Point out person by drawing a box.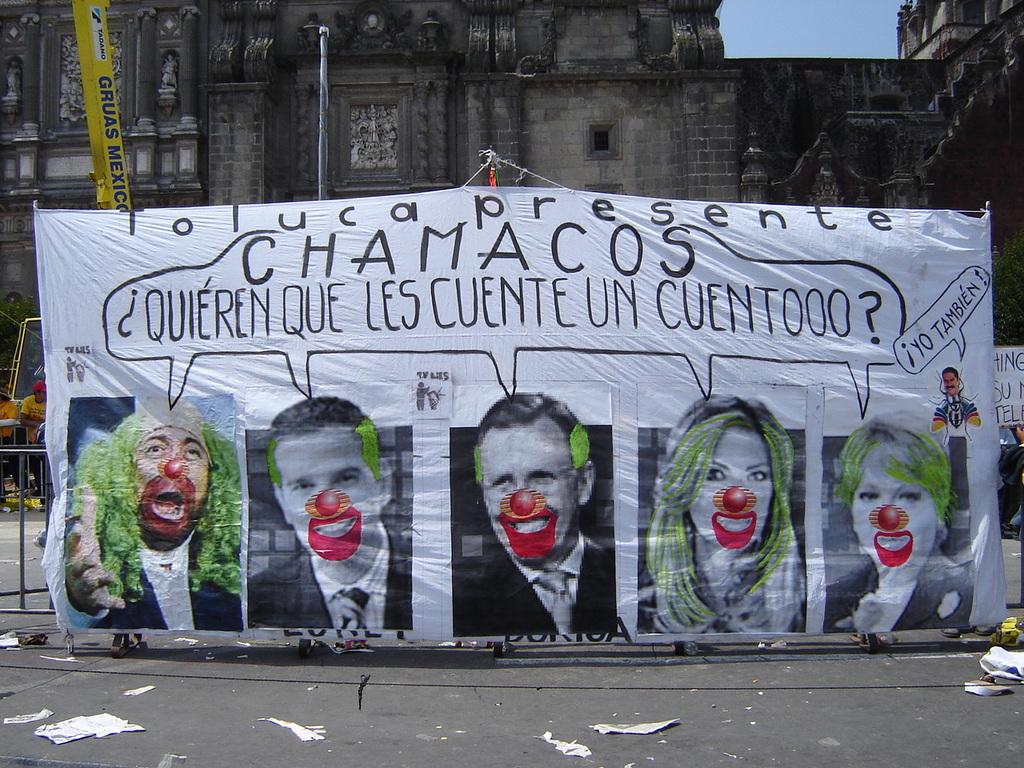
bbox=(0, 383, 23, 474).
